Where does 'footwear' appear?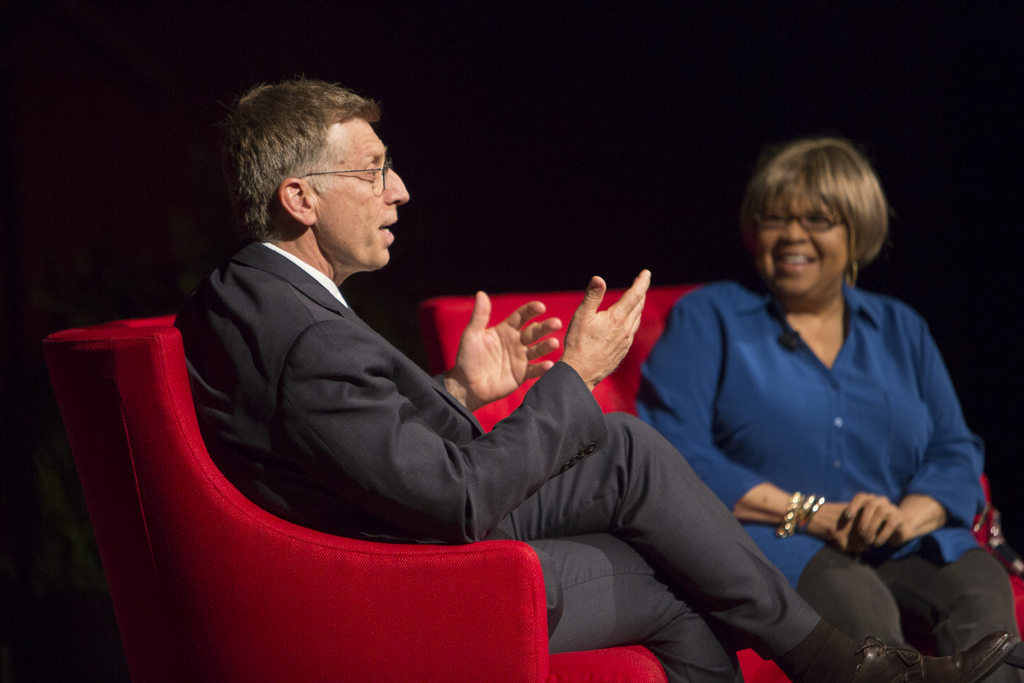
Appears at [left=854, top=625, right=1013, bottom=682].
